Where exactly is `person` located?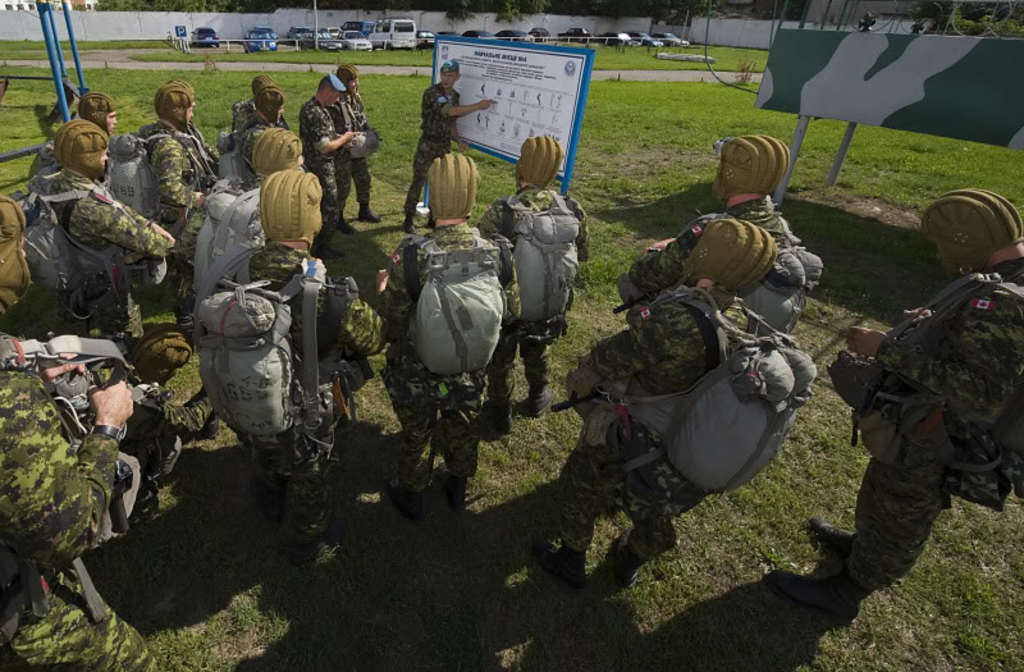
Its bounding box is bbox=[628, 132, 823, 323].
